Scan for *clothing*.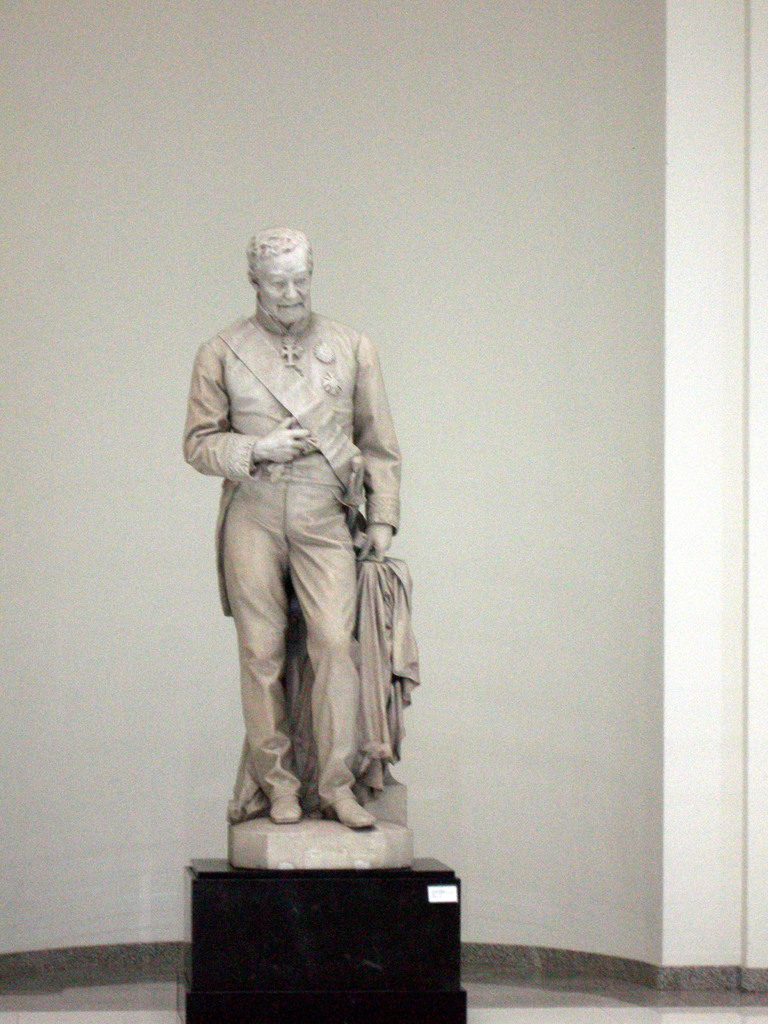
Scan result: crop(181, 312, 405, 803).
